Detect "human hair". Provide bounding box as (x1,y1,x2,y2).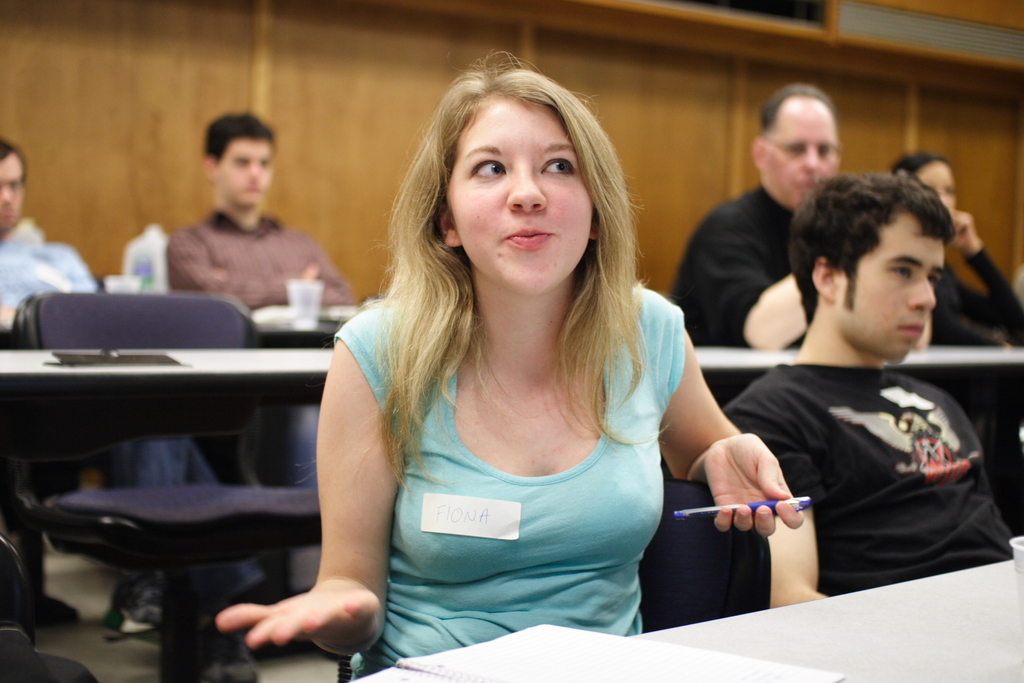
(358,62,666,497).
